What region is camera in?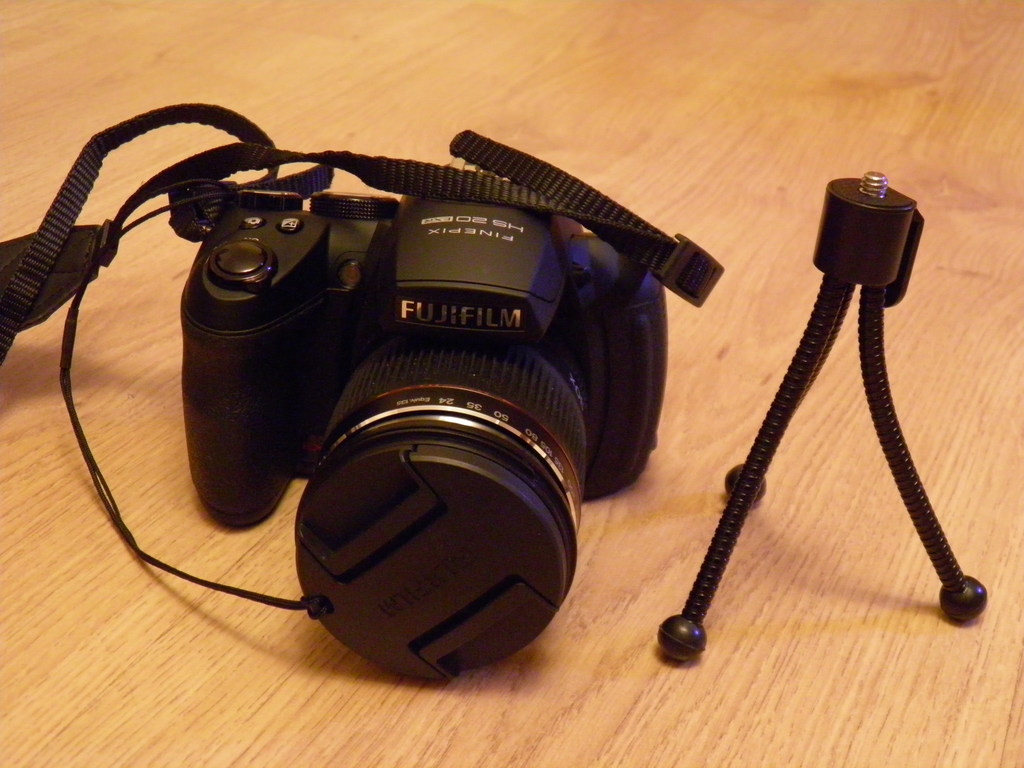
left=179, top=189, right=668, bottom=685.
